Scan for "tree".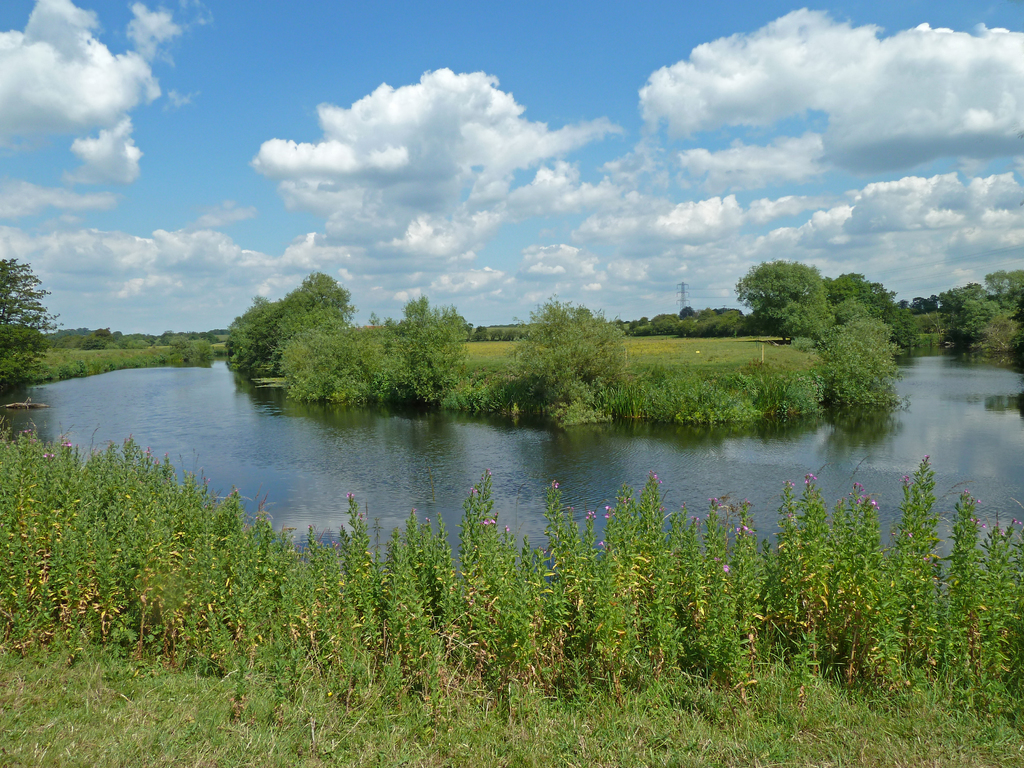
Scan result: bbox(984, 262, 1023, 319).
